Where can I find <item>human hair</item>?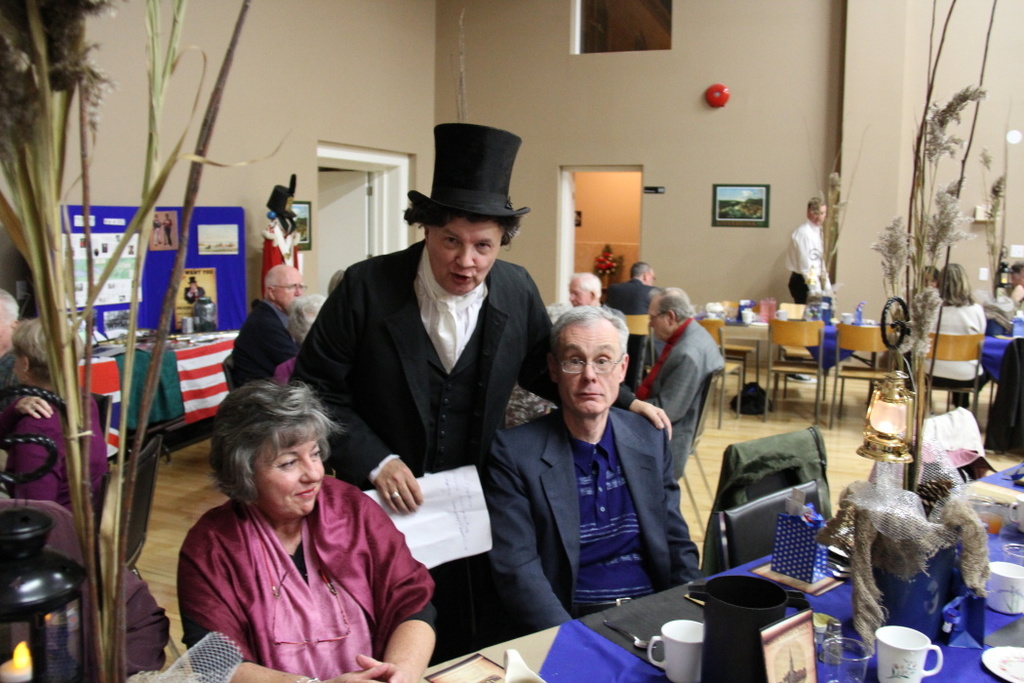
You can find it at <bbox>291, 292, 326, 340</bbox>.
